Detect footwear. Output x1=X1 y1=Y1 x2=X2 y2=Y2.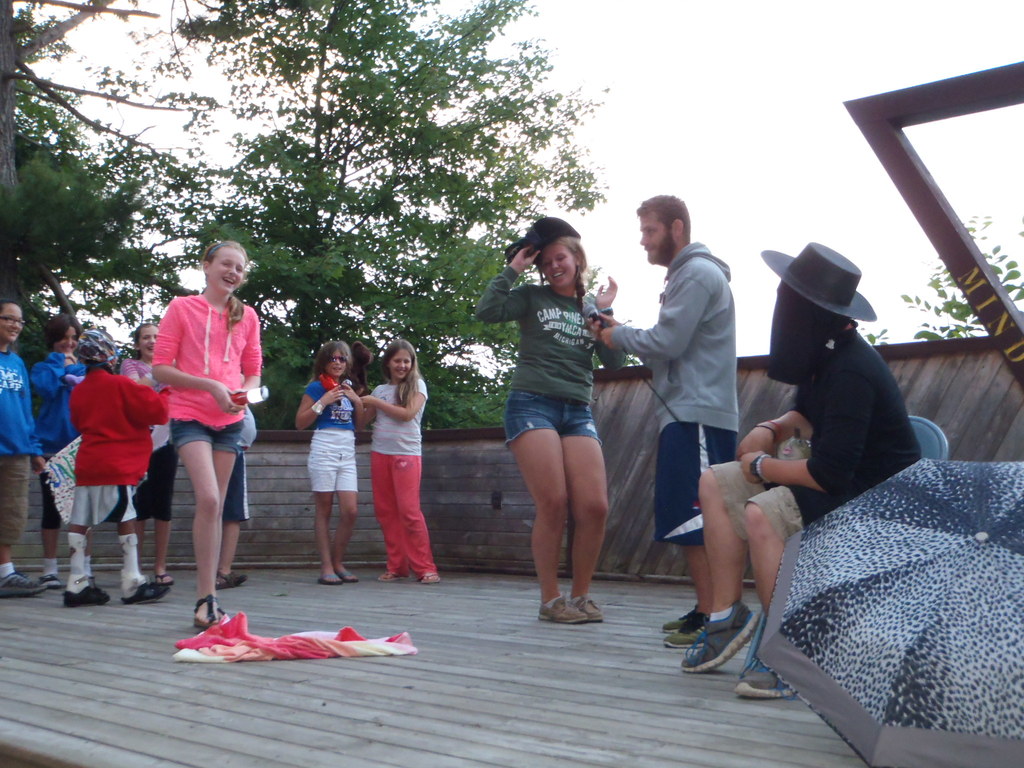
x1=118 y1=580 x2=171 y2=602.
